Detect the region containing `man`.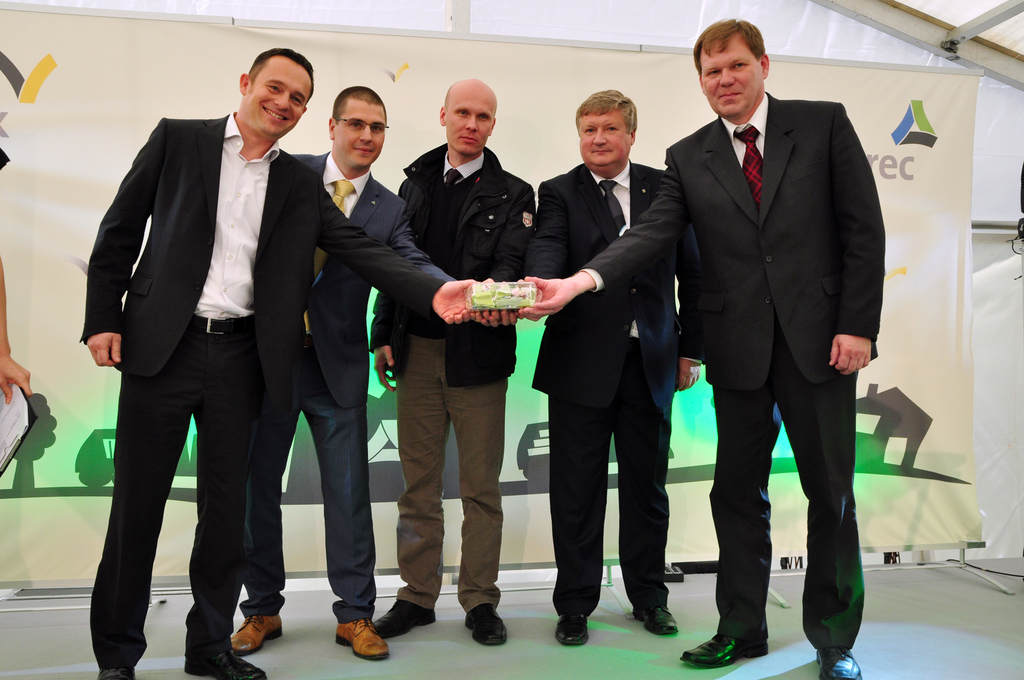
left=228, top=83, right=517, bottom=660.
